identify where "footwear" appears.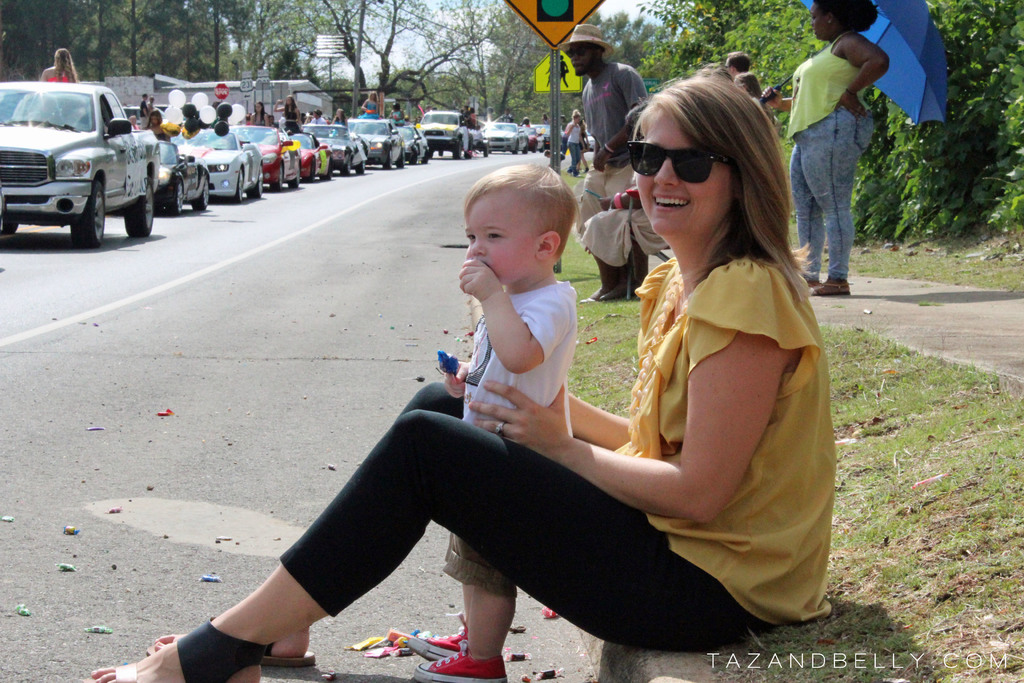
Appears at {"left": 400, "top": 611, "right": 468, "bottom": 662}.
